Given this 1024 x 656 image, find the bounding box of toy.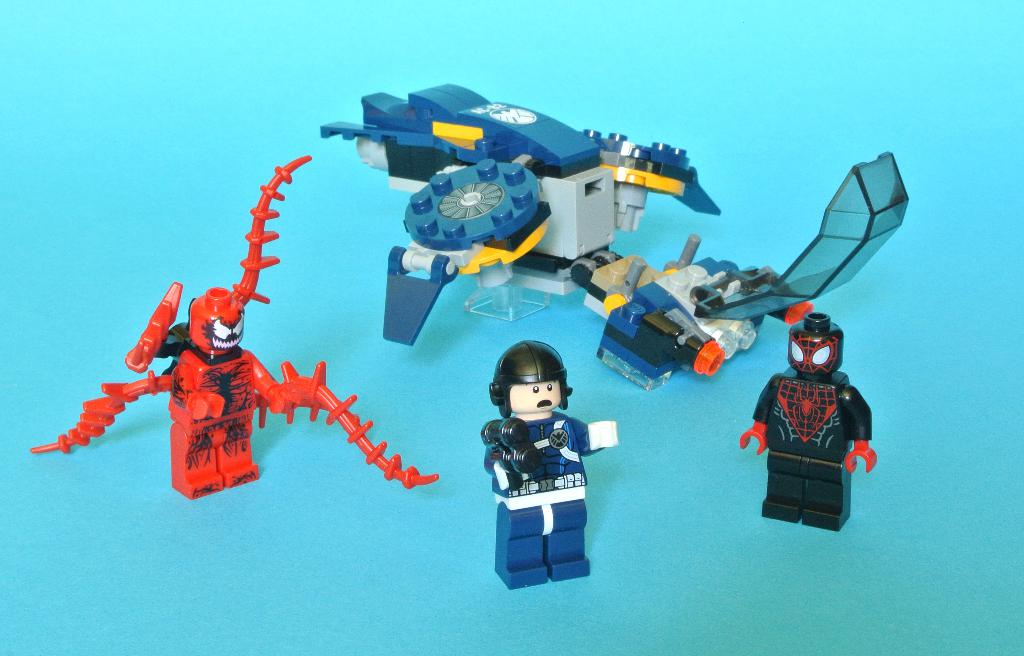
x1=741, y1=308, x2=877, y2=532.
